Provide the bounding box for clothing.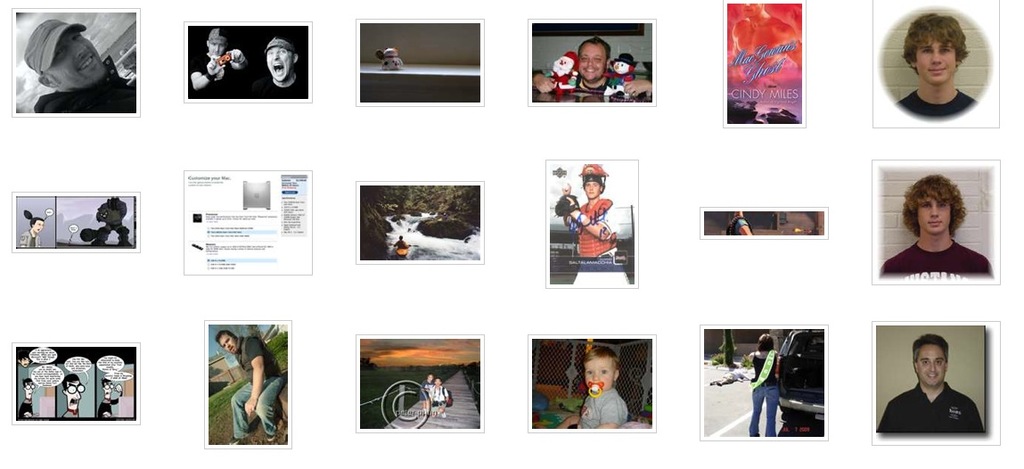
left=571, top=390, right=654, bottom=437.
